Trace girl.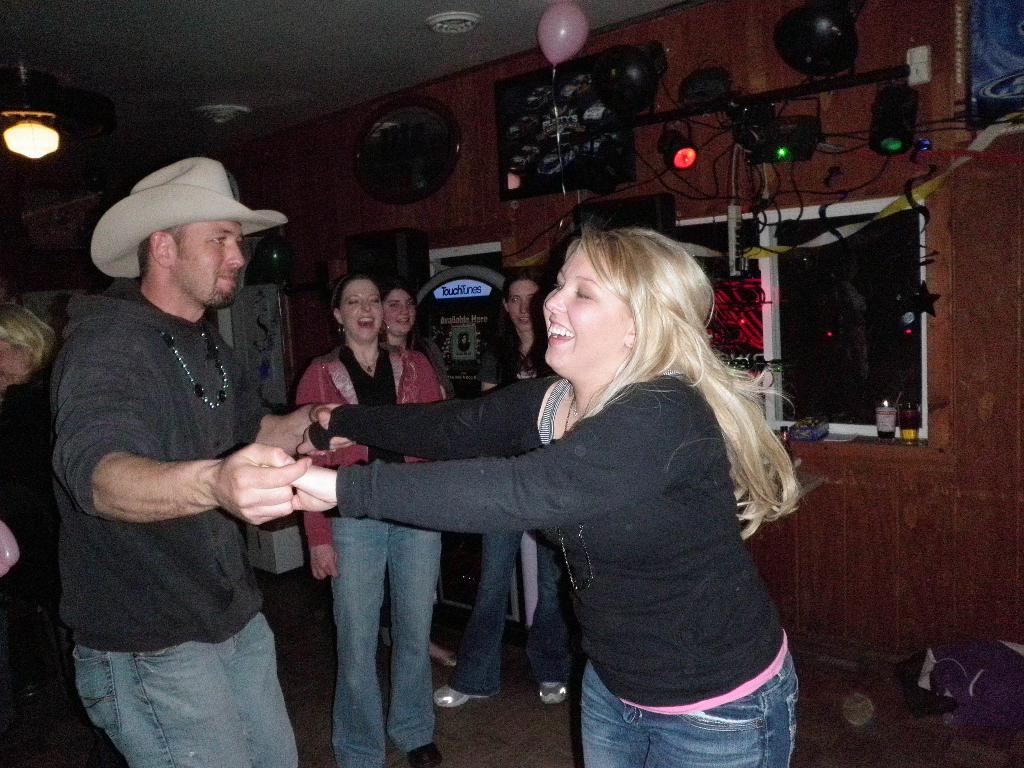
Traced to (264,223,822,765).
